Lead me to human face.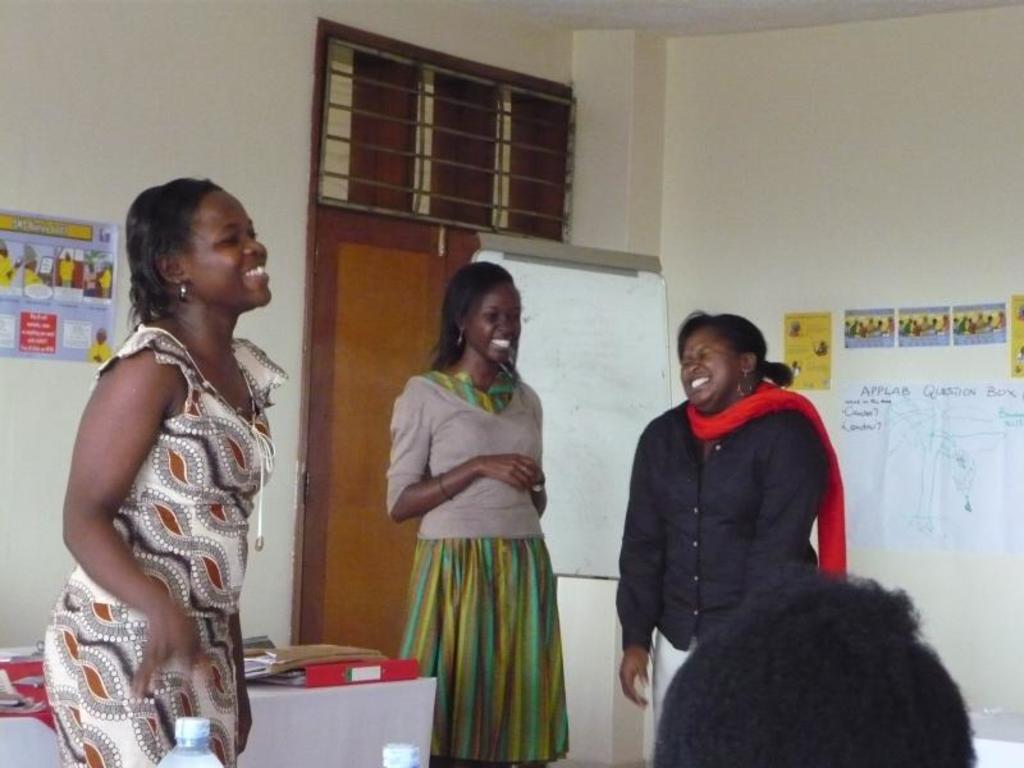
Lead to <box>196,191,274,311</box>.
